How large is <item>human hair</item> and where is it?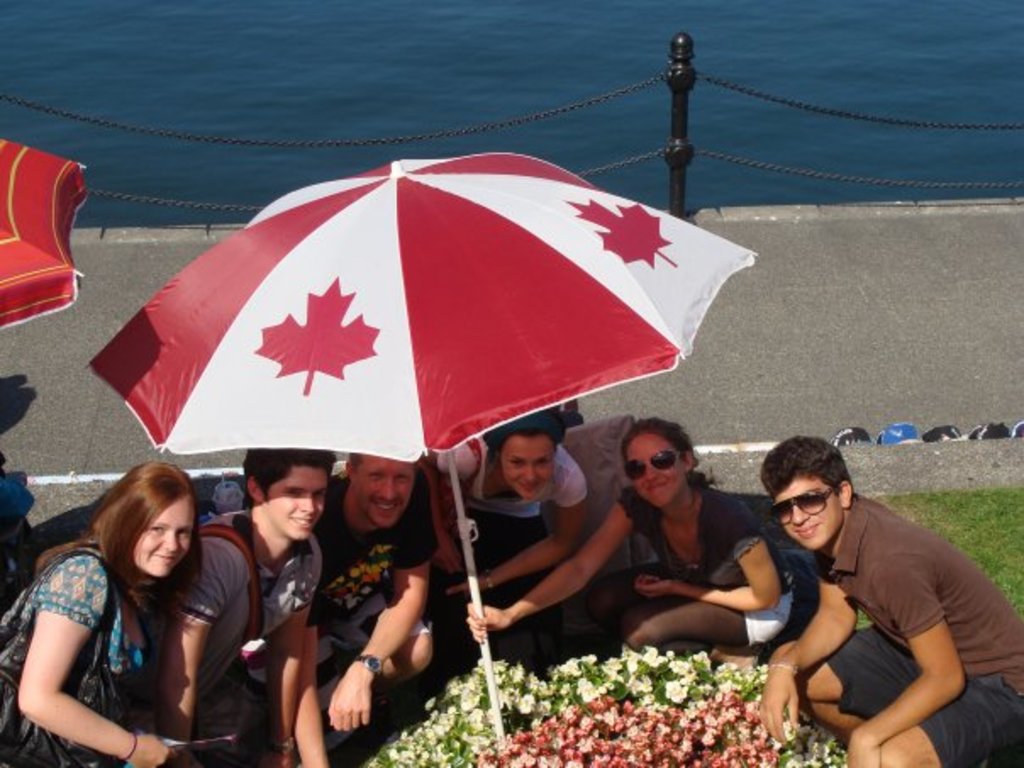
Bounding box: locate(242, 448, 339, 515).
